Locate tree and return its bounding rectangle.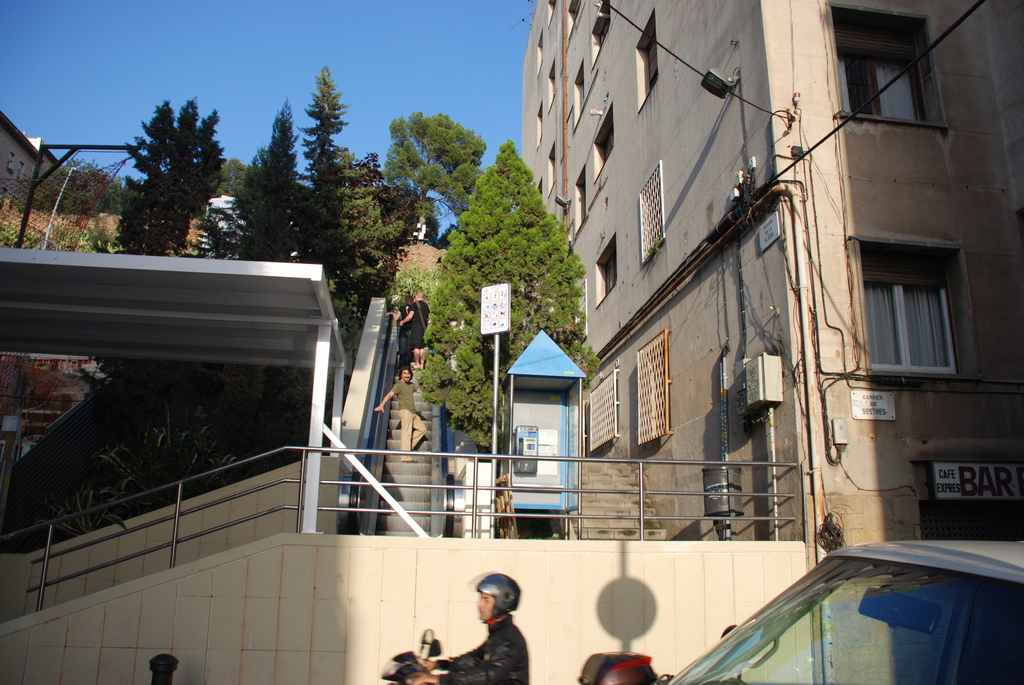
[x1=209, y1=150, x2=259, y2=205].
